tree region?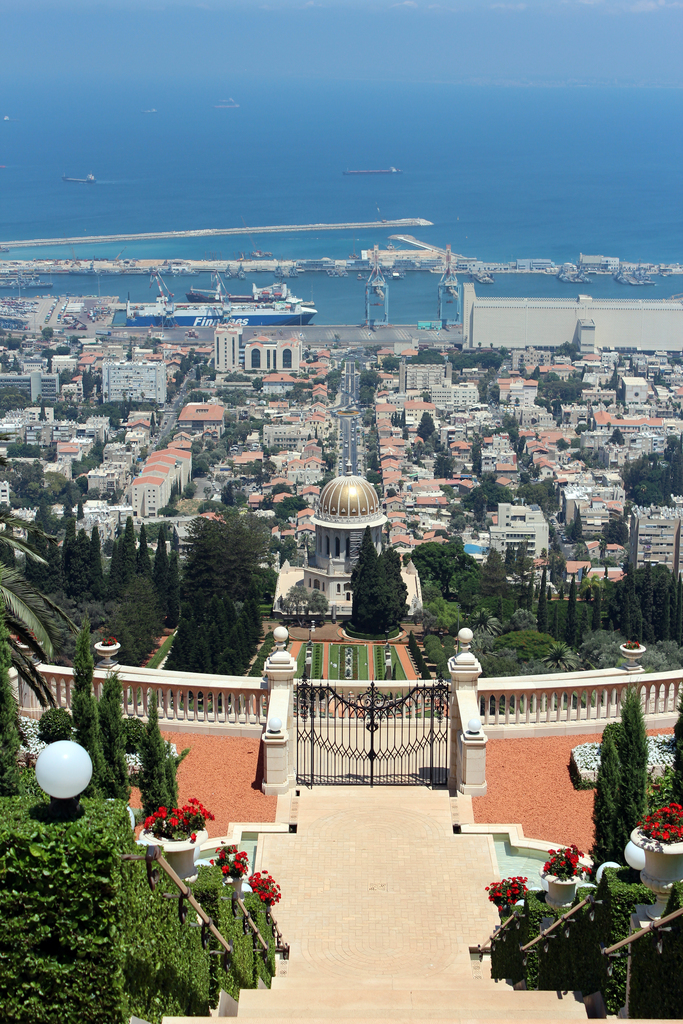
left=584, top=678, right=673, bottom=886
